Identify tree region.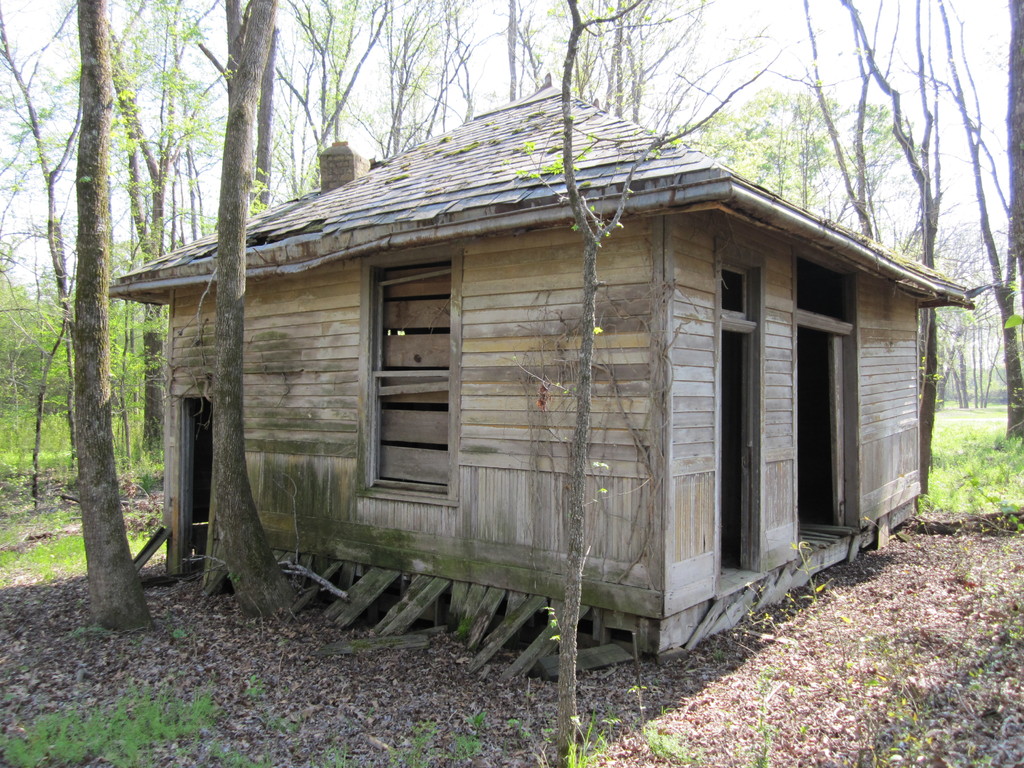
Region: <box>70,0,156,632</box>.
